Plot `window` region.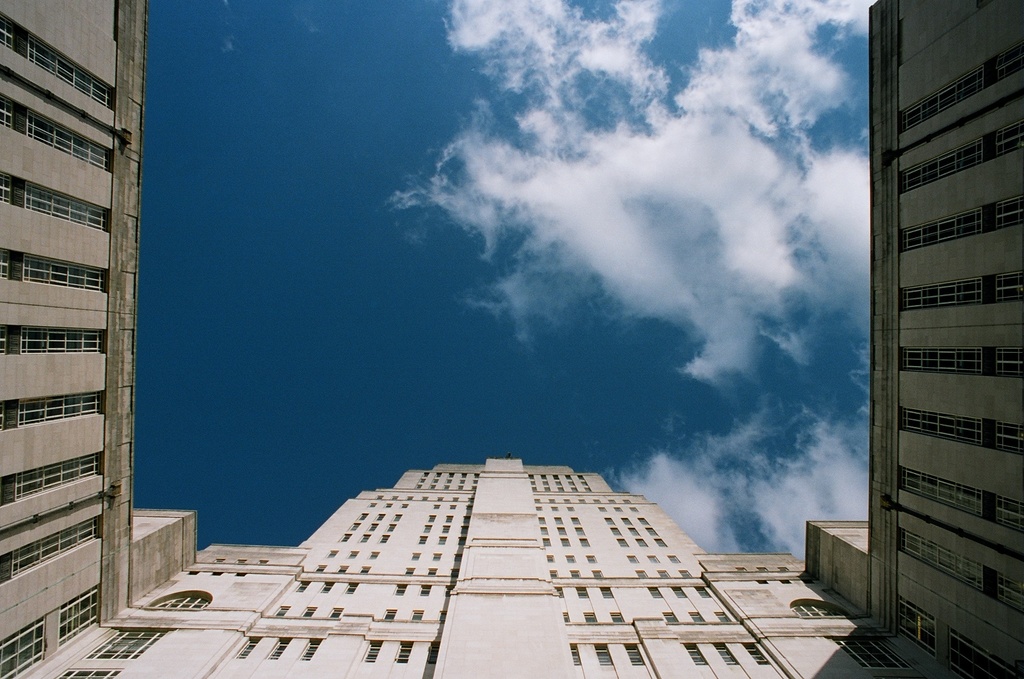
Plotted at locate(627, 506, 638, 511).
